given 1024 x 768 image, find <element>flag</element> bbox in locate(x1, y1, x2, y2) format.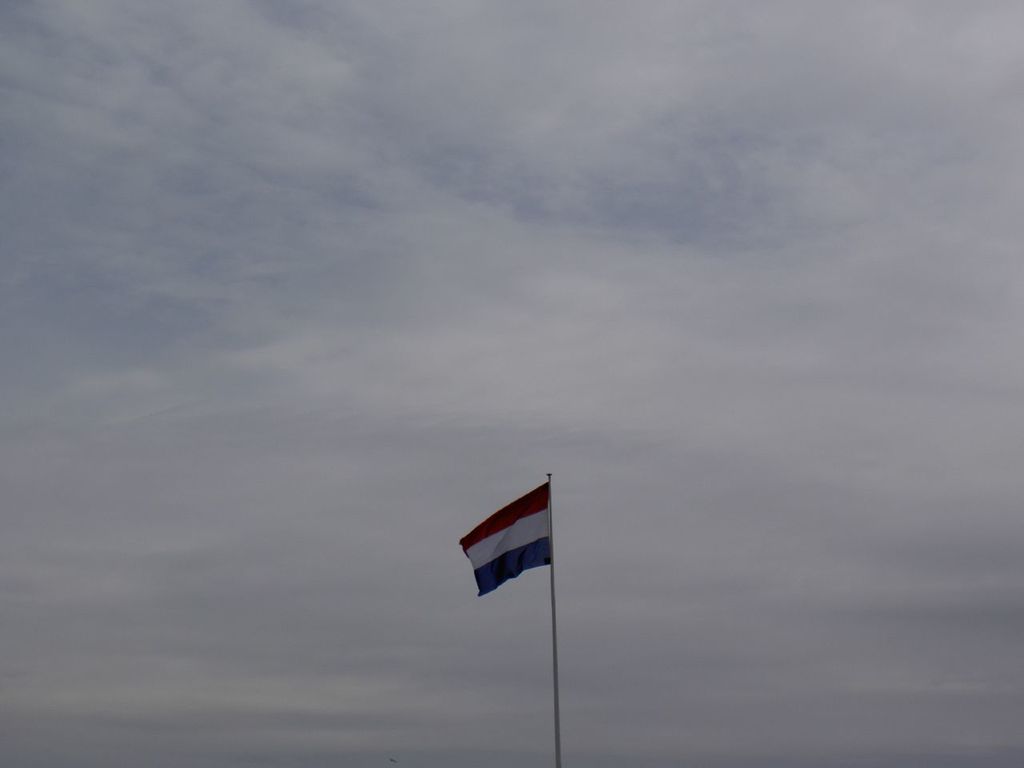
locate(457, 478, 552, 595).
